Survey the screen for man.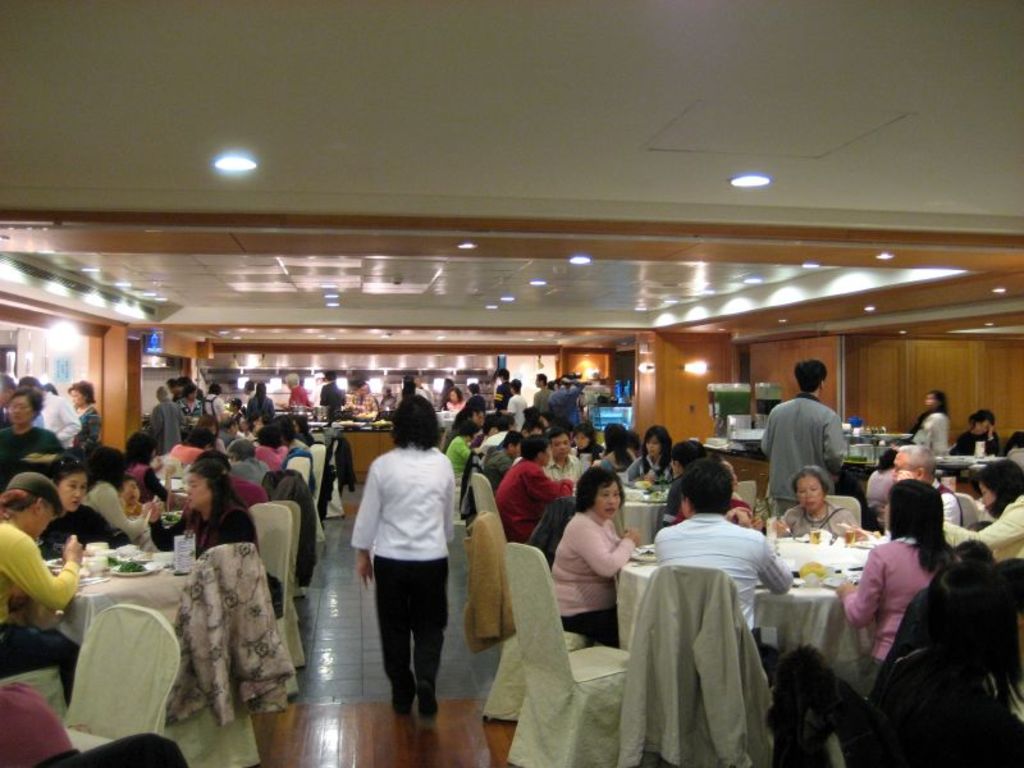
Survey found: [x1=319, y1=370, x2=348, y2=413].
